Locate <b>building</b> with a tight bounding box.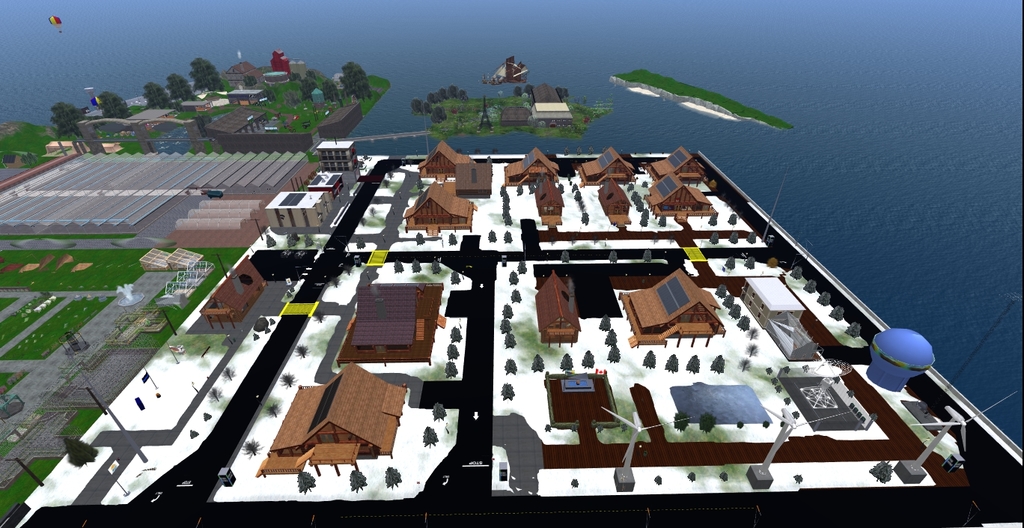
BBox(539, 176, 565, 225).
